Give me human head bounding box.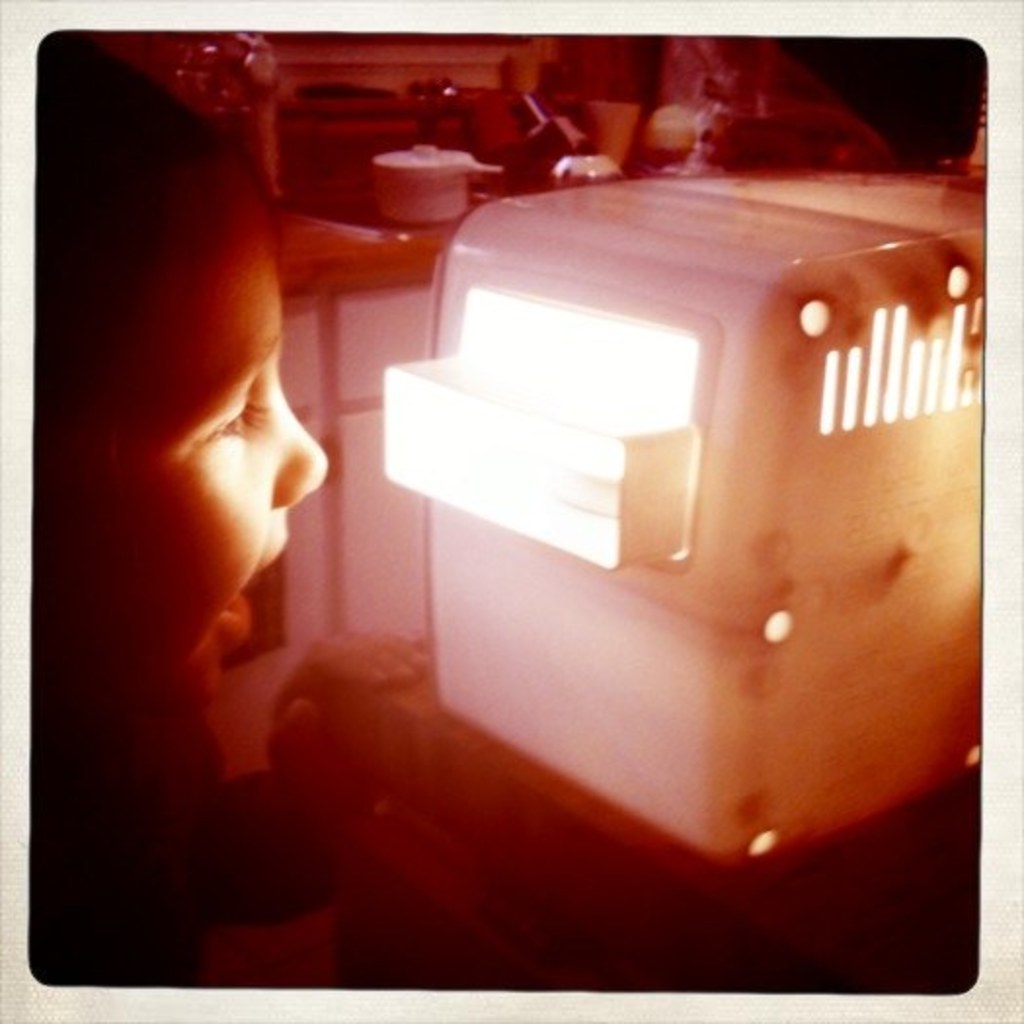
(53,51,334,675).
